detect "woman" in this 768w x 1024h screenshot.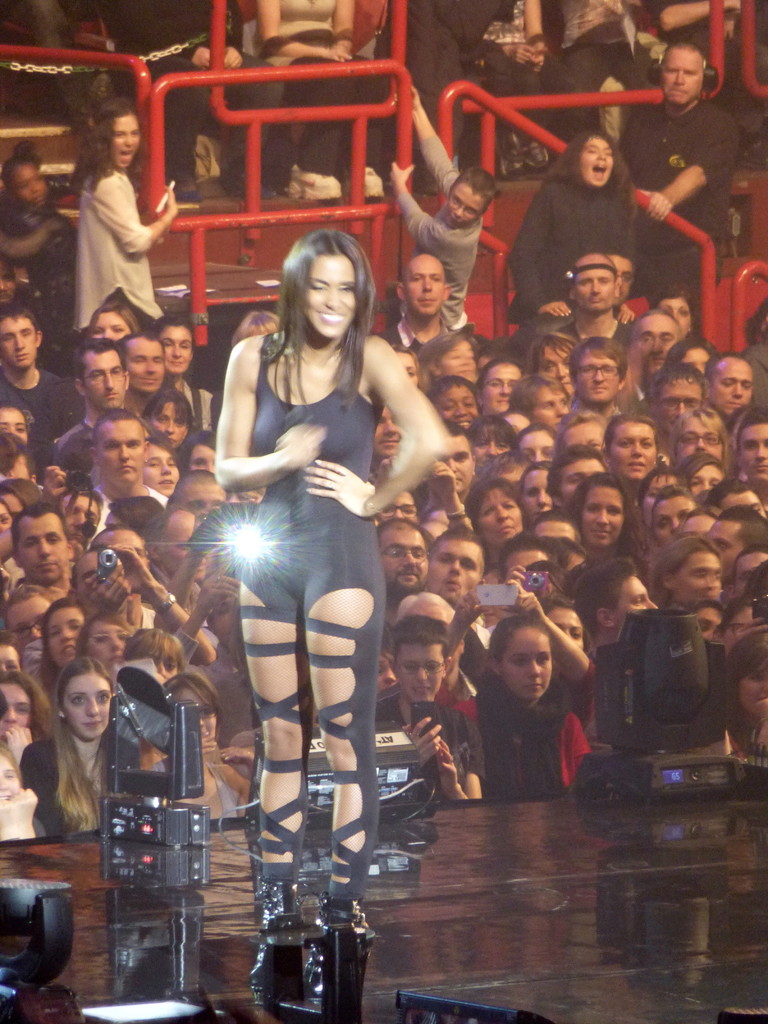
Detection: x1=83 y1=302 x2=136 y2=344.
